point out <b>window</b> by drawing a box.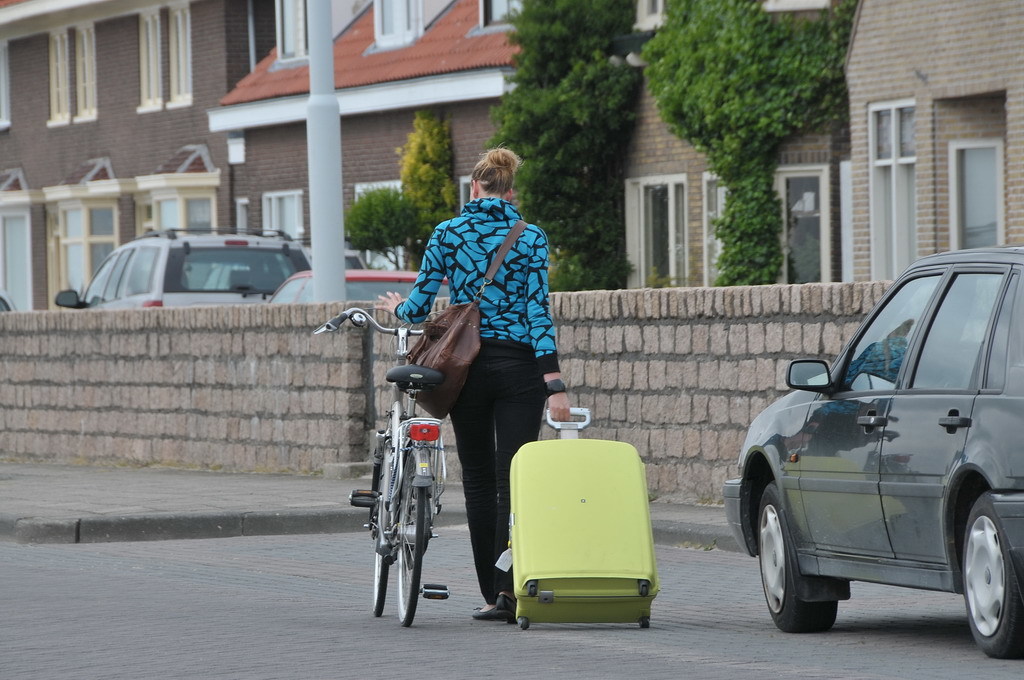
select_region(260, 190, 305, 248).
